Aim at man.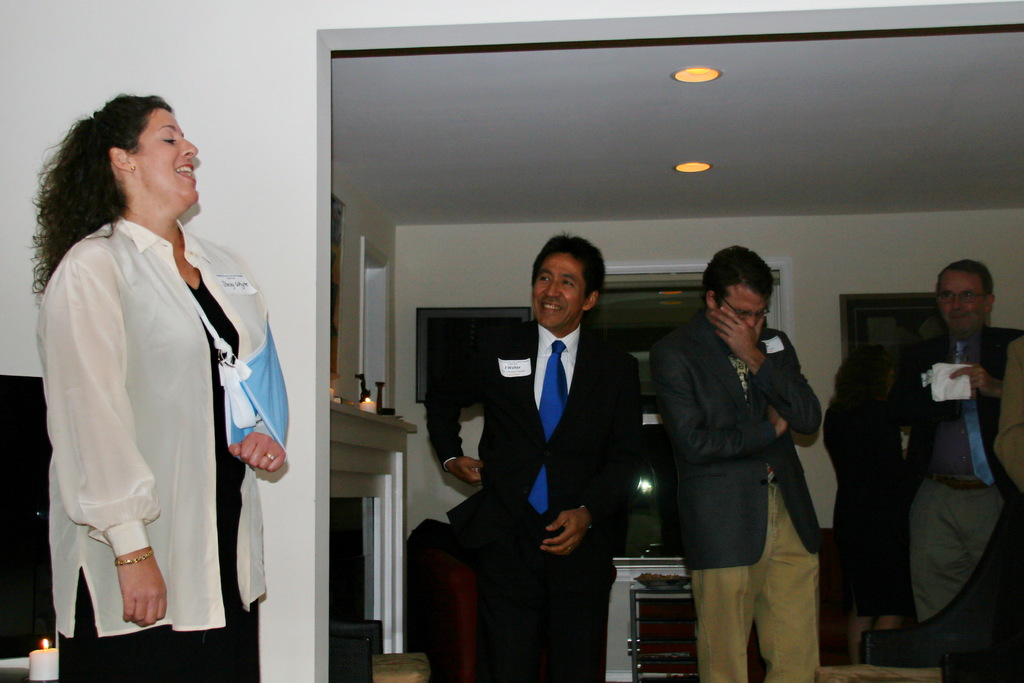
Aimed at 423:229:645:682.
